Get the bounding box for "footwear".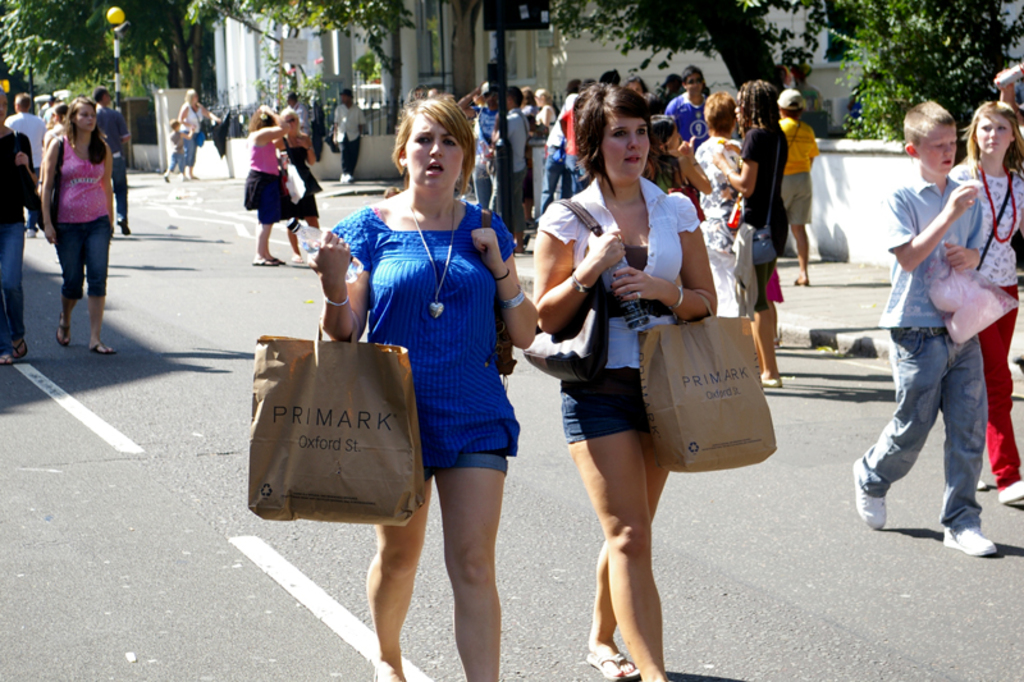
521, 220, 539, 234.
